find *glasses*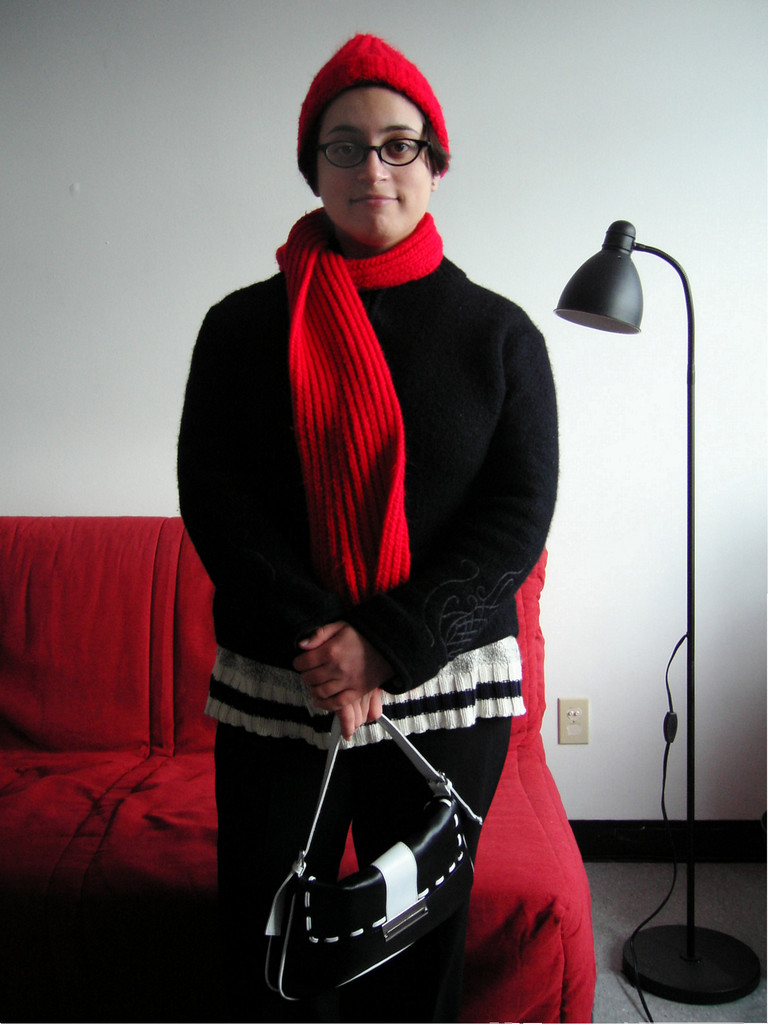
303,125,444,173
